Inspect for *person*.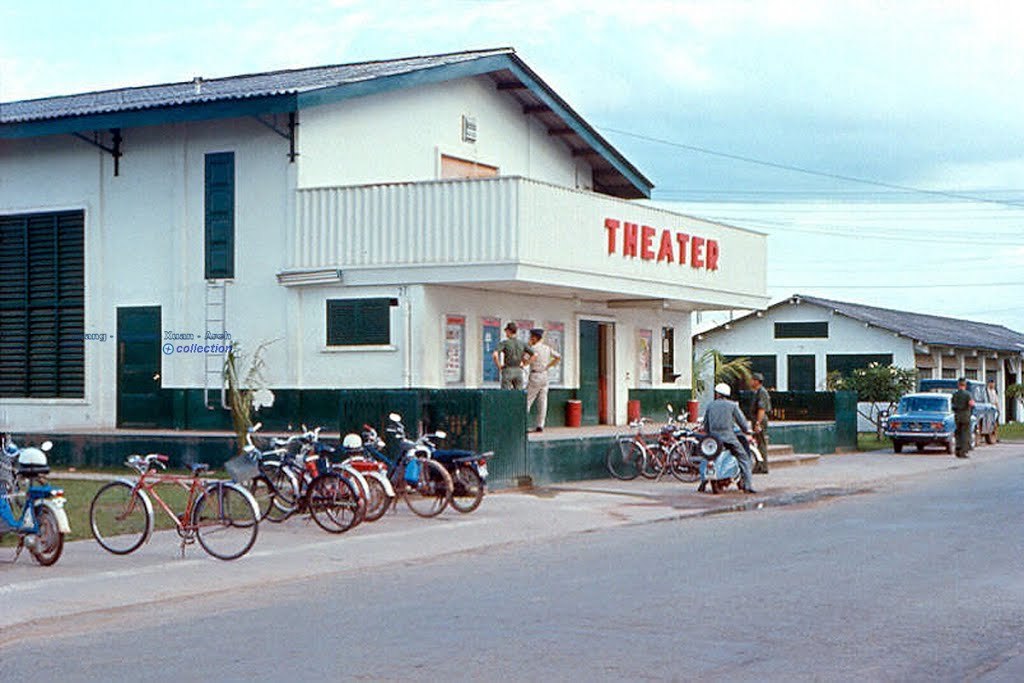
Inspection: Rect(694, 384, 757, 491).
